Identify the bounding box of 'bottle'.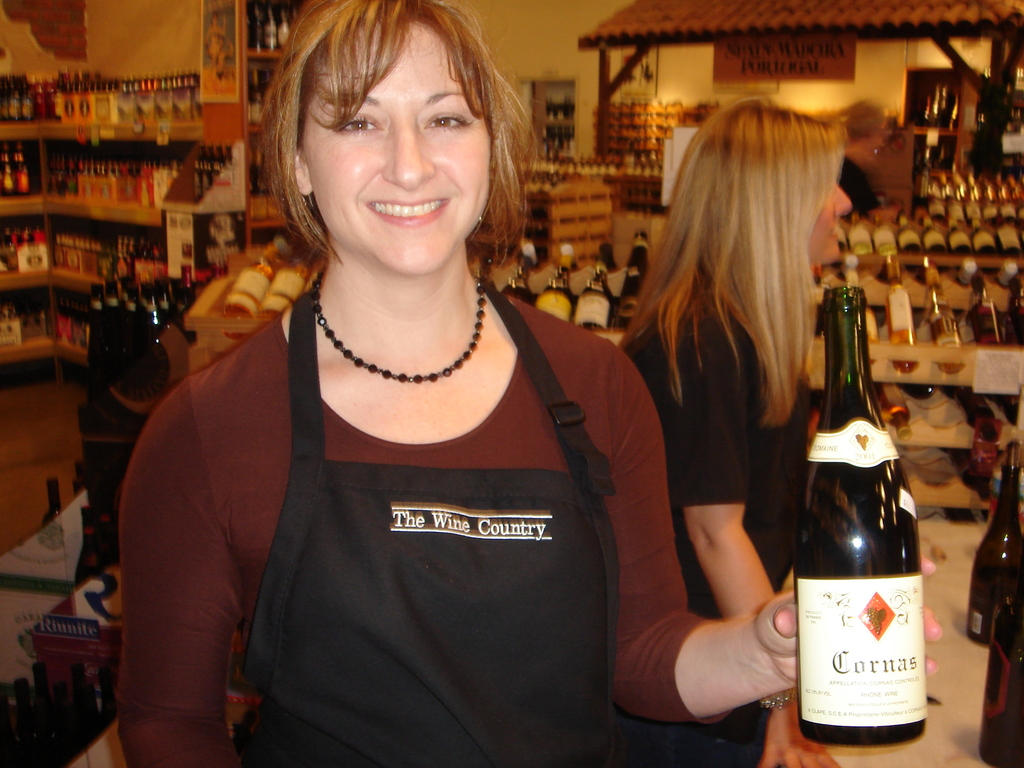
<bbox>980, 559, 1023, 767</bbox>.
